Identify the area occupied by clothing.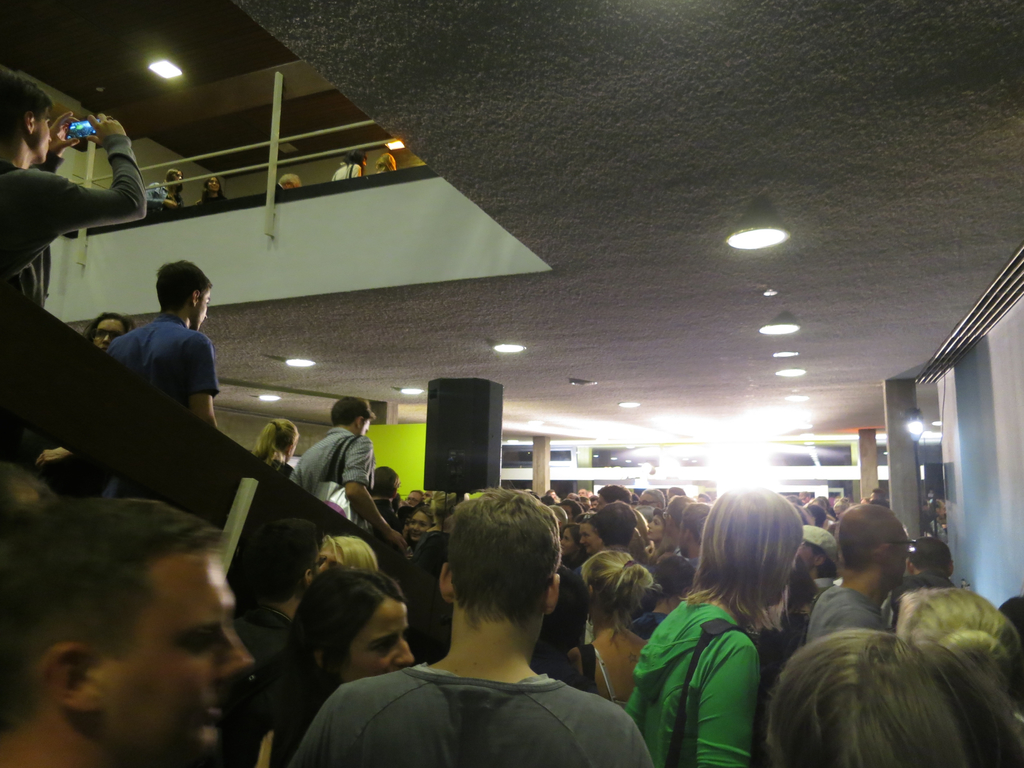
Area: Rect(308, 657, 643, 760).
